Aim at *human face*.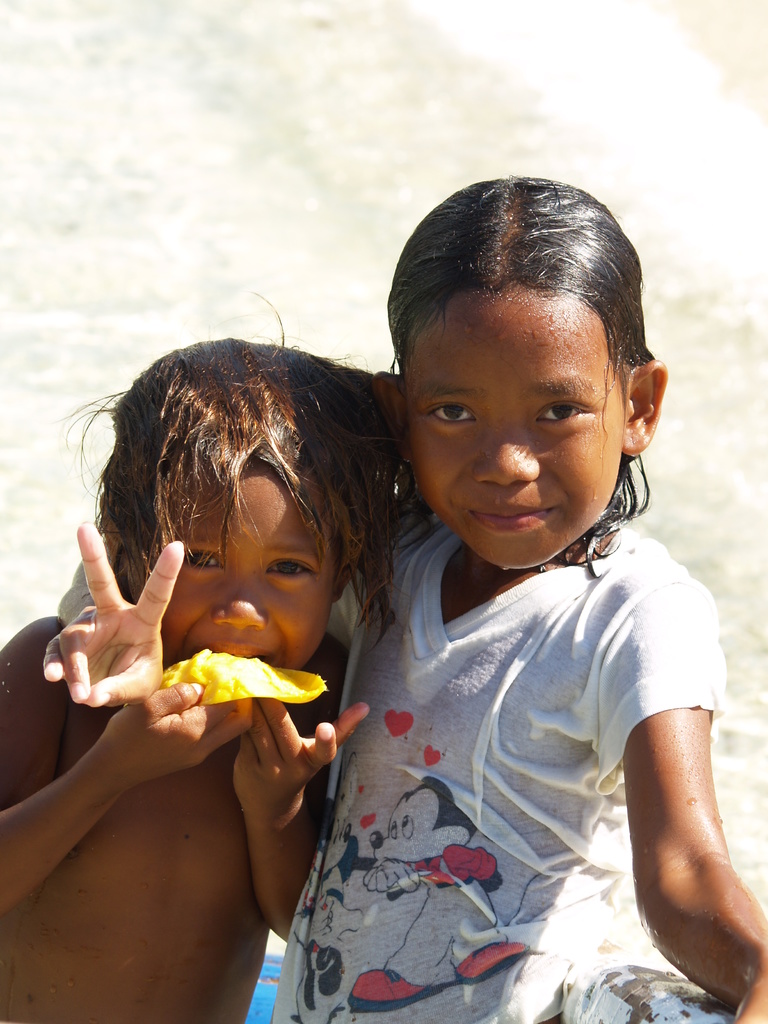
Aimed at [409, 290, 631, 570].
